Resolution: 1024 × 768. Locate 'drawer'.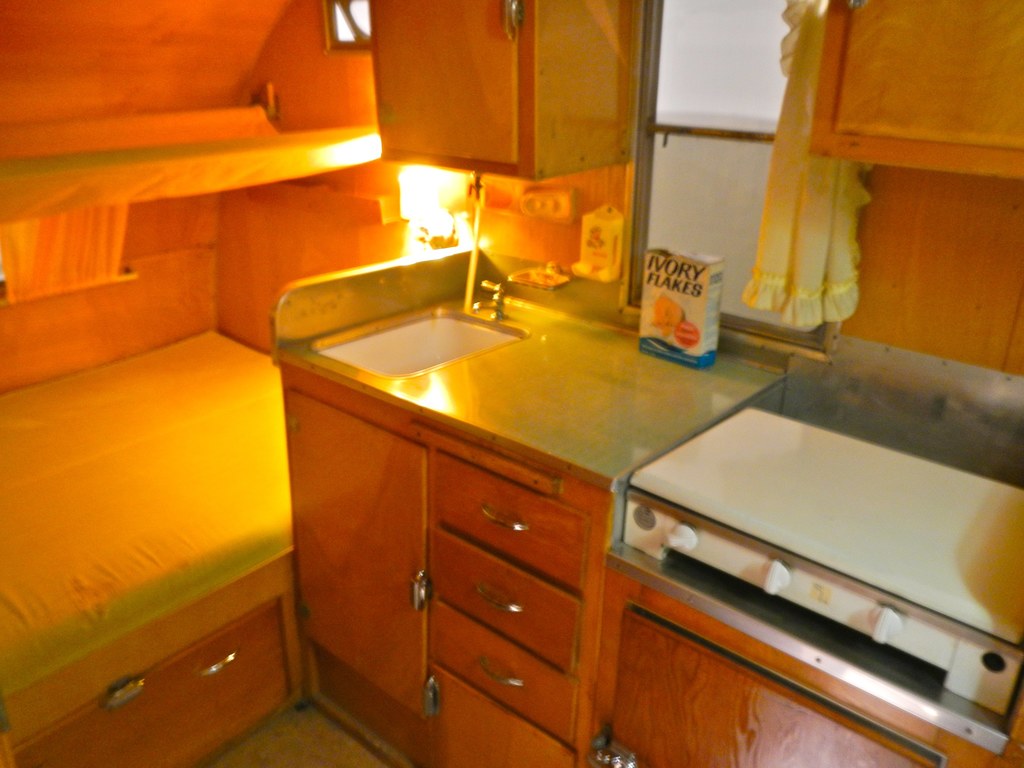
crop(15, 601, 287, 767).
